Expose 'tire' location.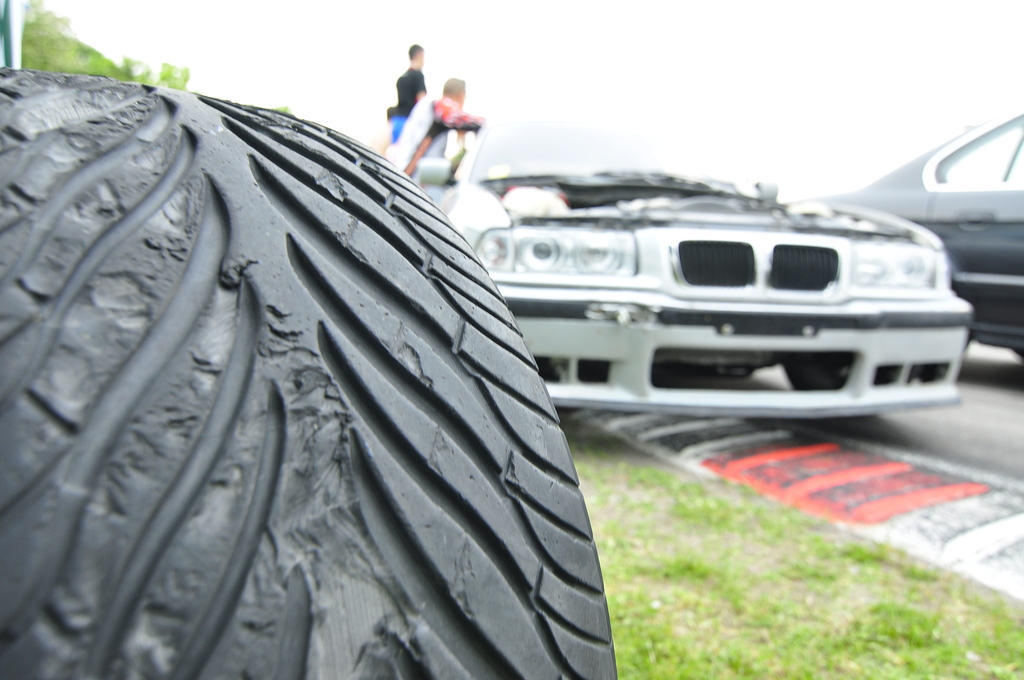
Exposed at rect(0, 65, 619, 679).
